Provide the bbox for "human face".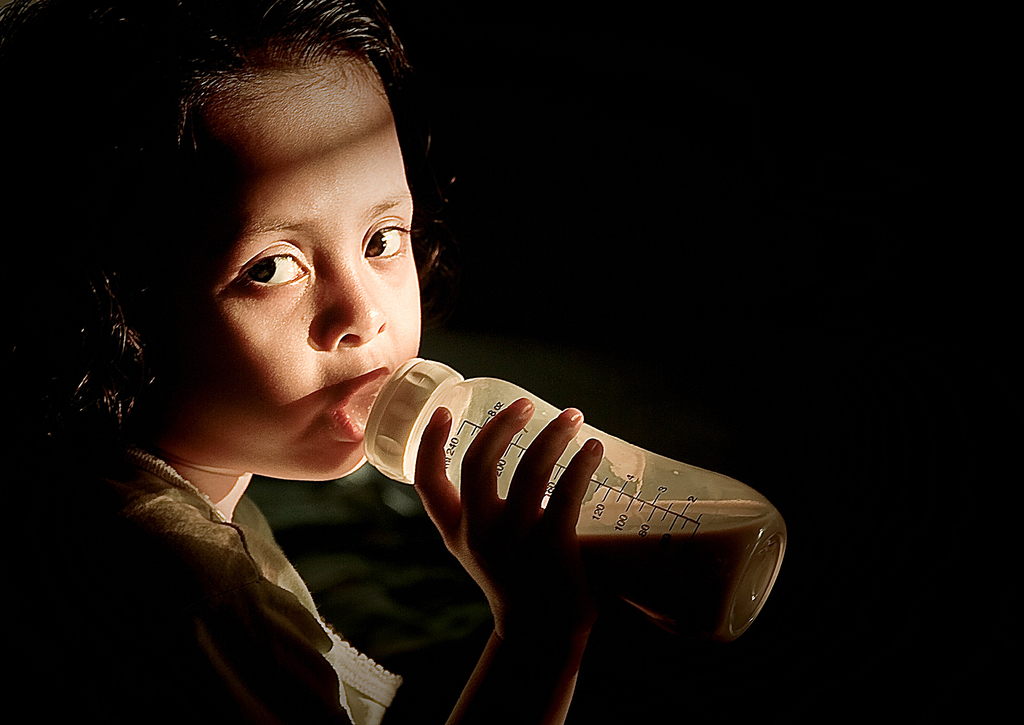
[118,53,456,486].
